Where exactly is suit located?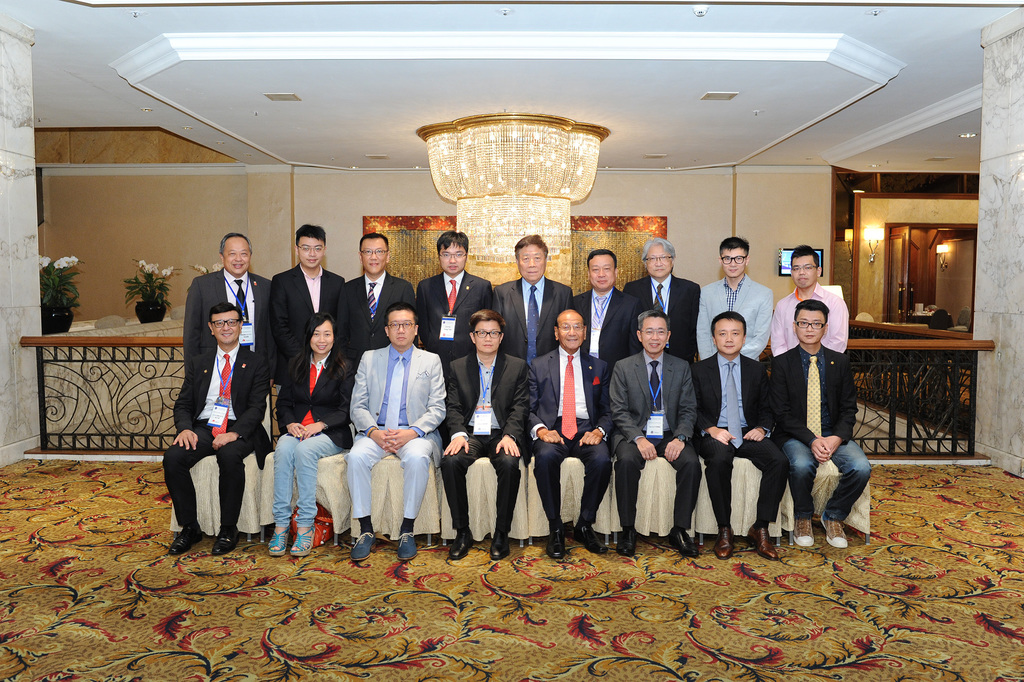
Its bounding box is (161,345,276,540).
